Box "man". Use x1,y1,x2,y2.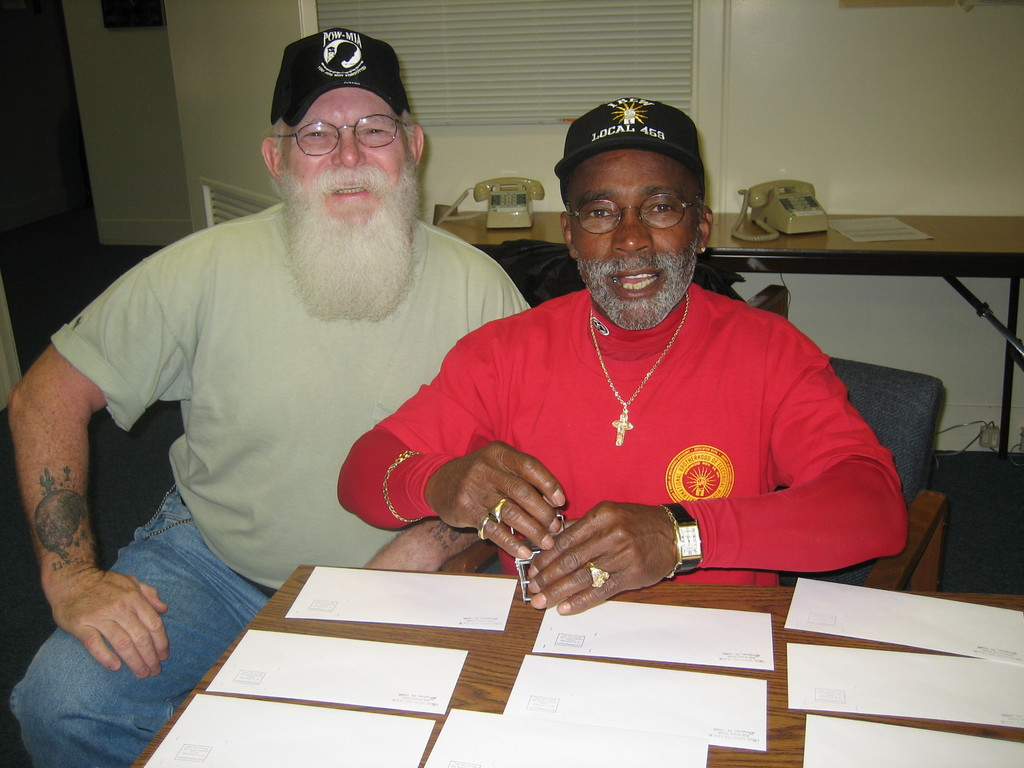
334,99,907,619.
